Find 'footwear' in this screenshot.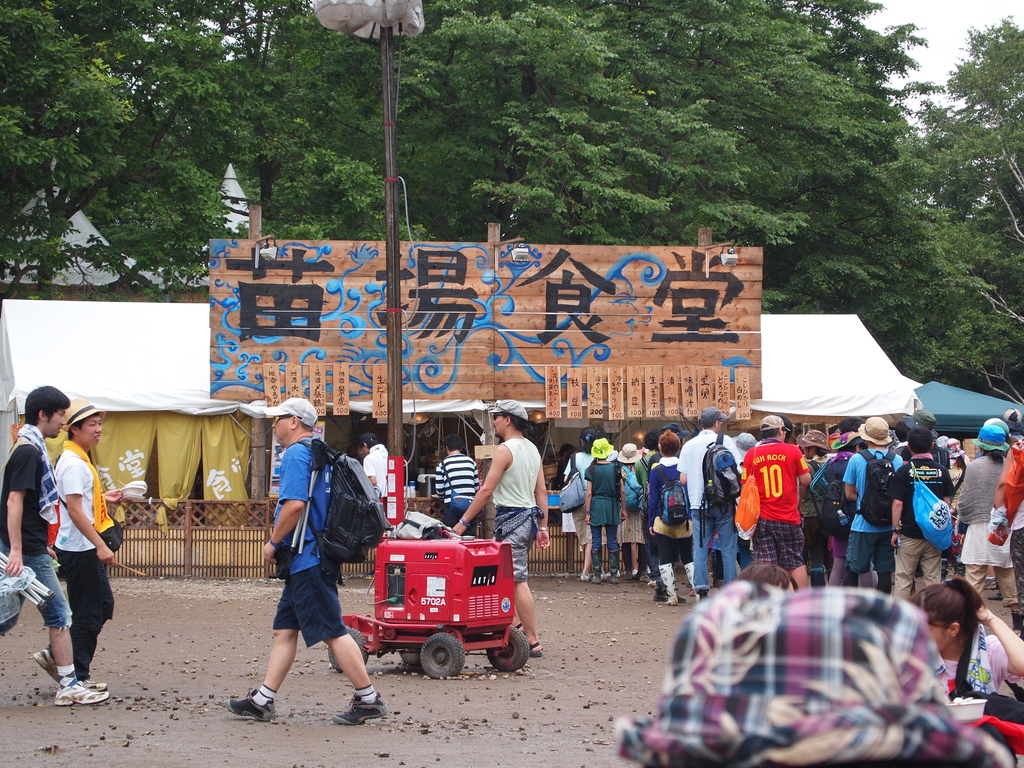
The bounding box for 'footwear' is {"x1": 578, "y1": 570, "x2": 593, "y2": 584}.
